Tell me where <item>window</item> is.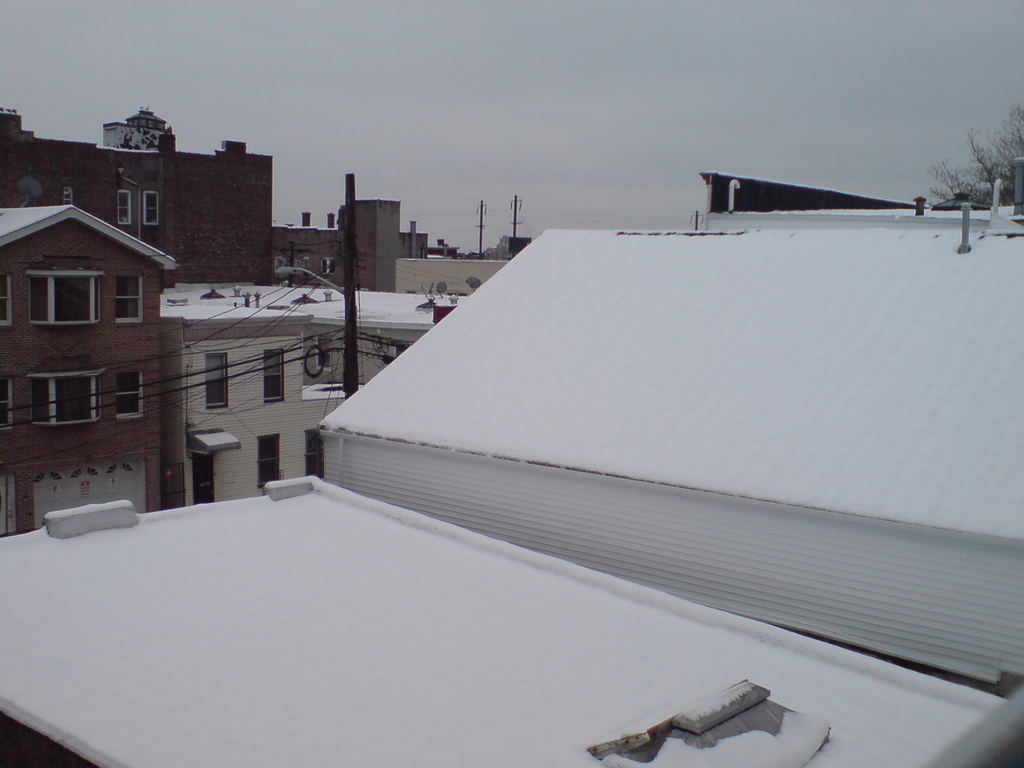
<item>window</item> is at crop(115, 371, 148, 417).
